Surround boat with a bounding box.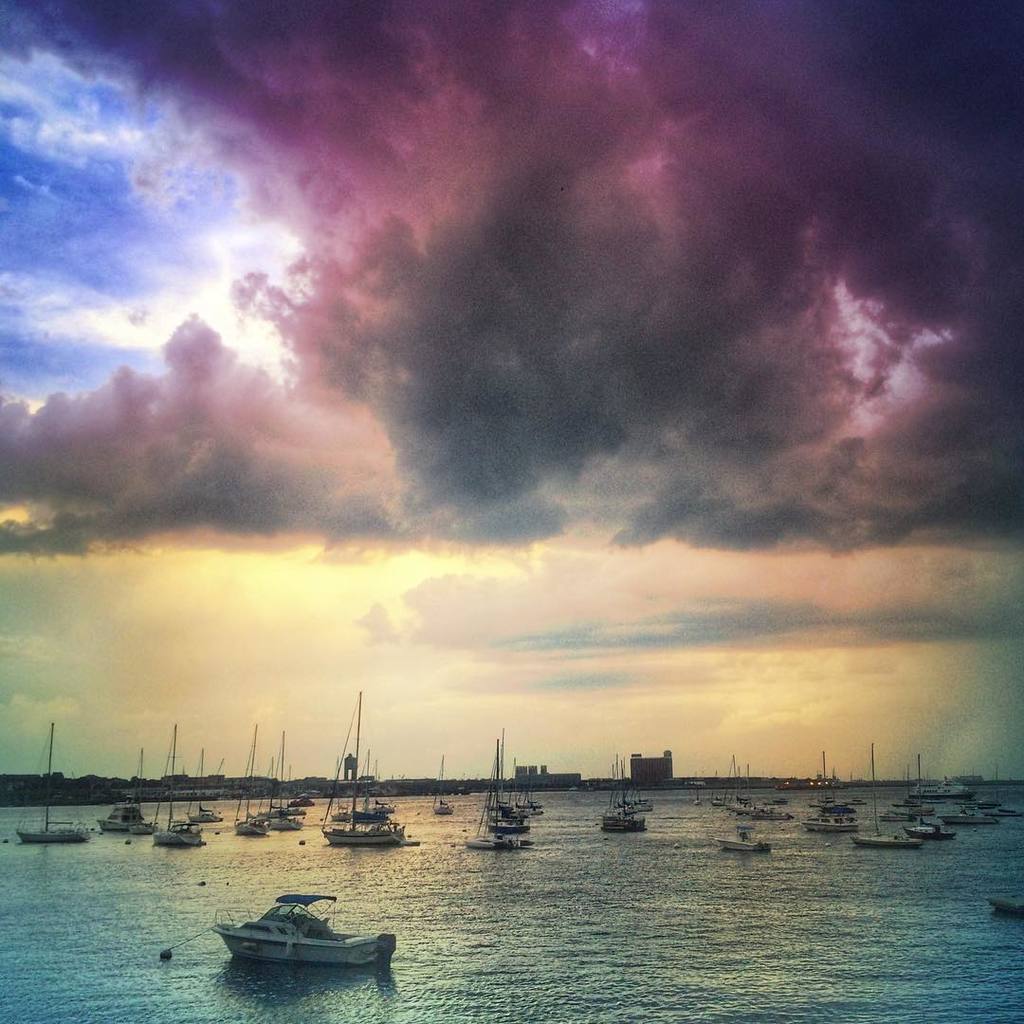
(left=728, top=757, right=744, bottom=813).
